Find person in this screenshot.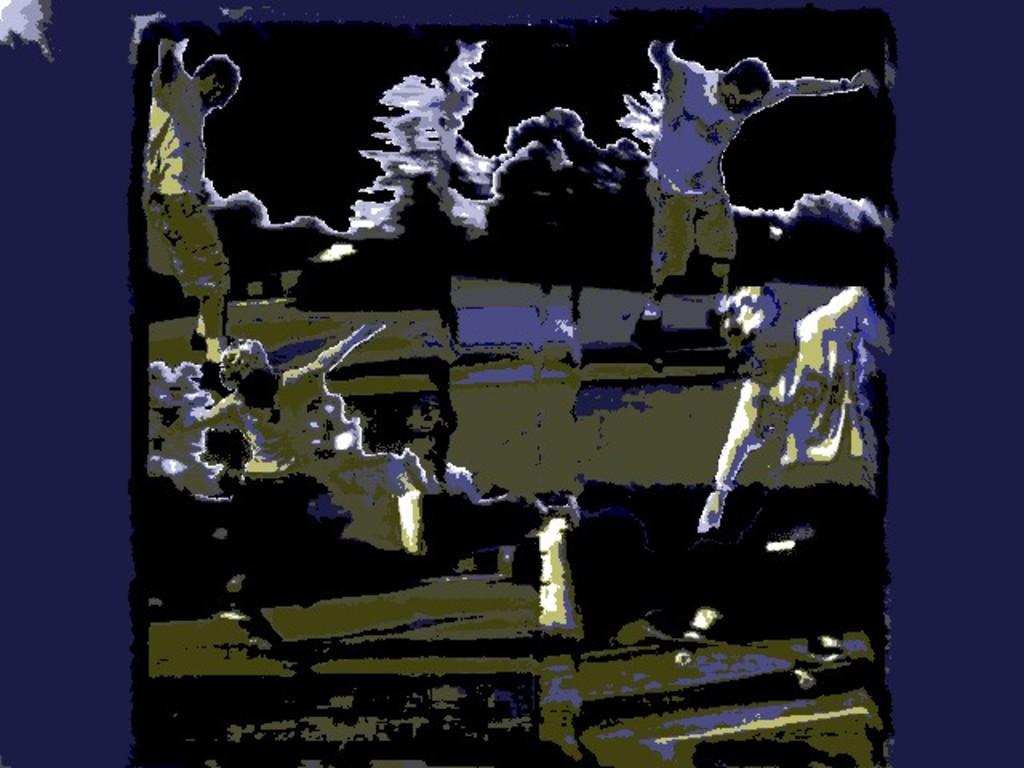
The bounding box for person is (626, 37, 898, 362).
